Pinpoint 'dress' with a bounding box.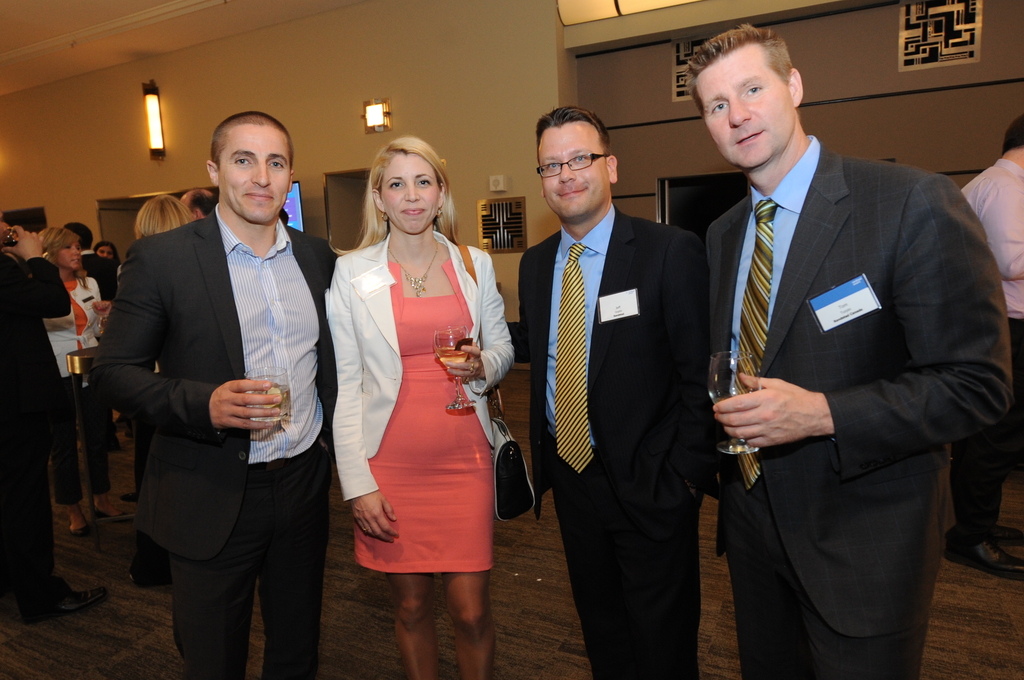
352:259:497:575.
